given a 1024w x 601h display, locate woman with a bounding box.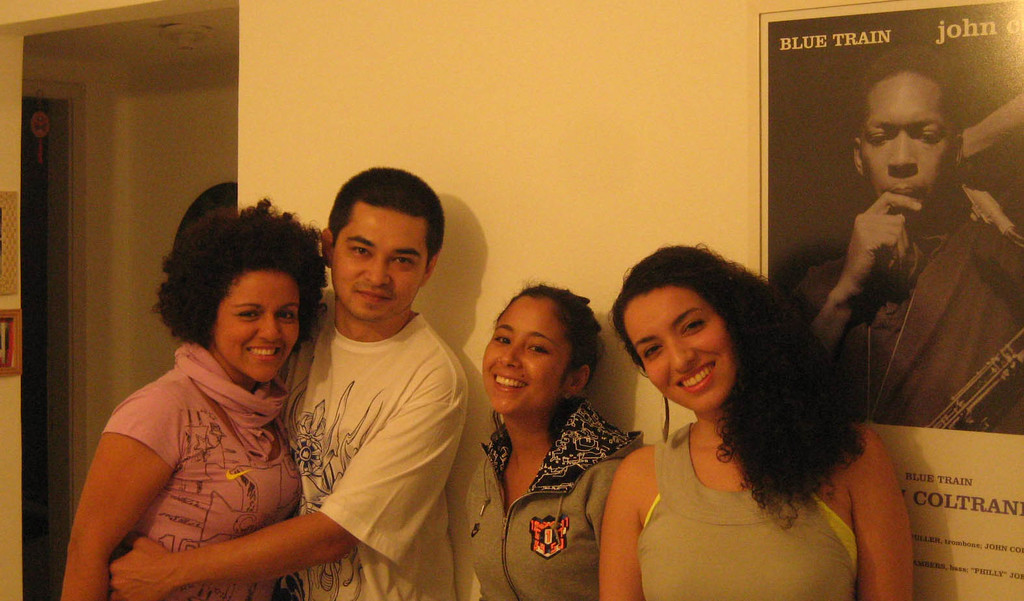
Located: pyautogui.locateOnScreen(565, 235, 891, 600).
